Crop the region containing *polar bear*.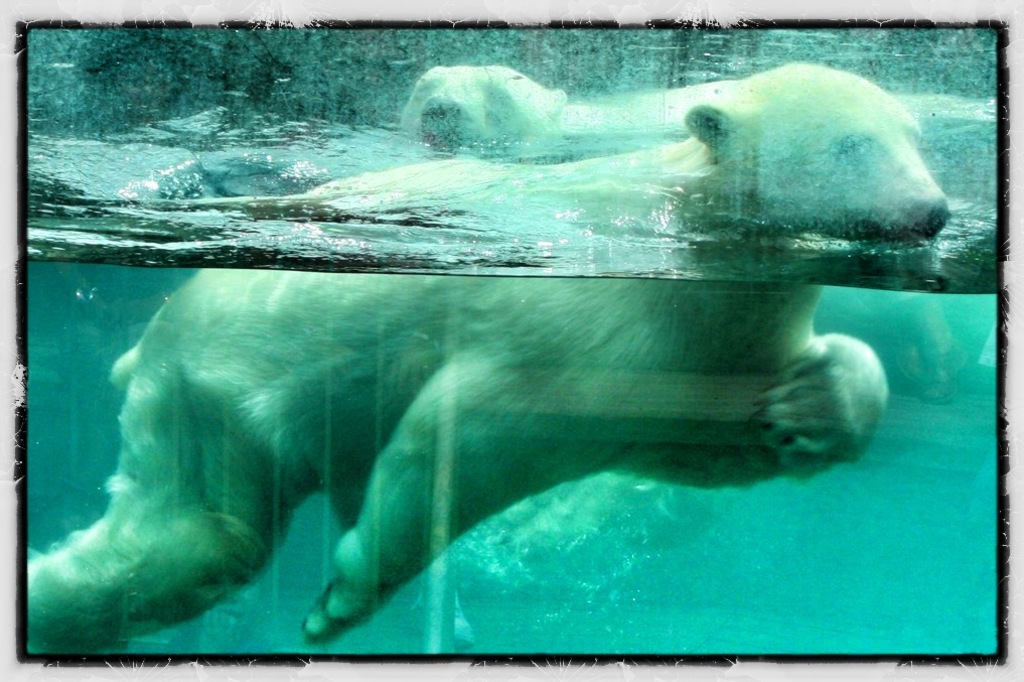
Crop region: box(399, 57, 573, 137).
